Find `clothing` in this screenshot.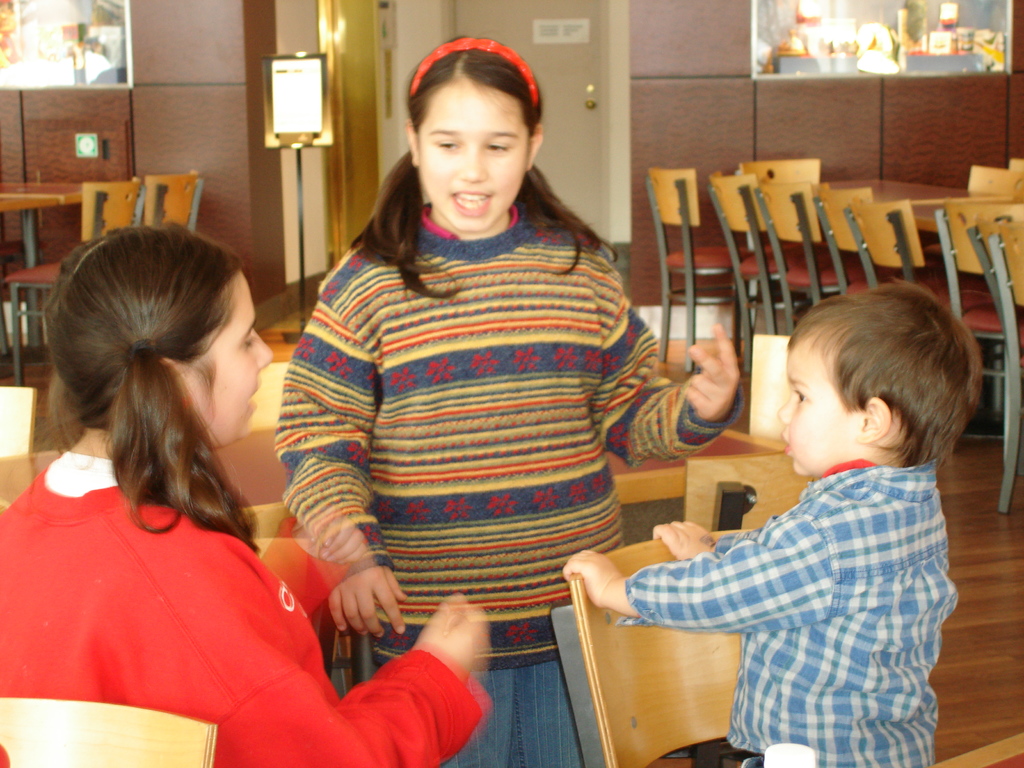
The bounding box for `clothing` is 358/644/589/767.
